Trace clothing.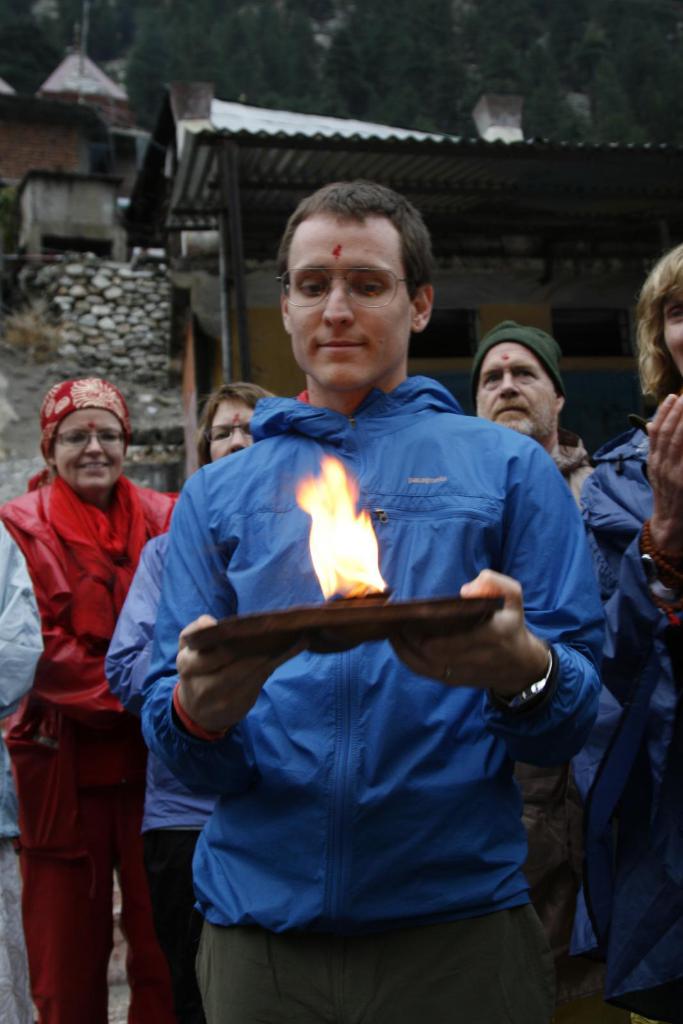
Traced to (left=138, top=371, right=620, bottom=1023).
